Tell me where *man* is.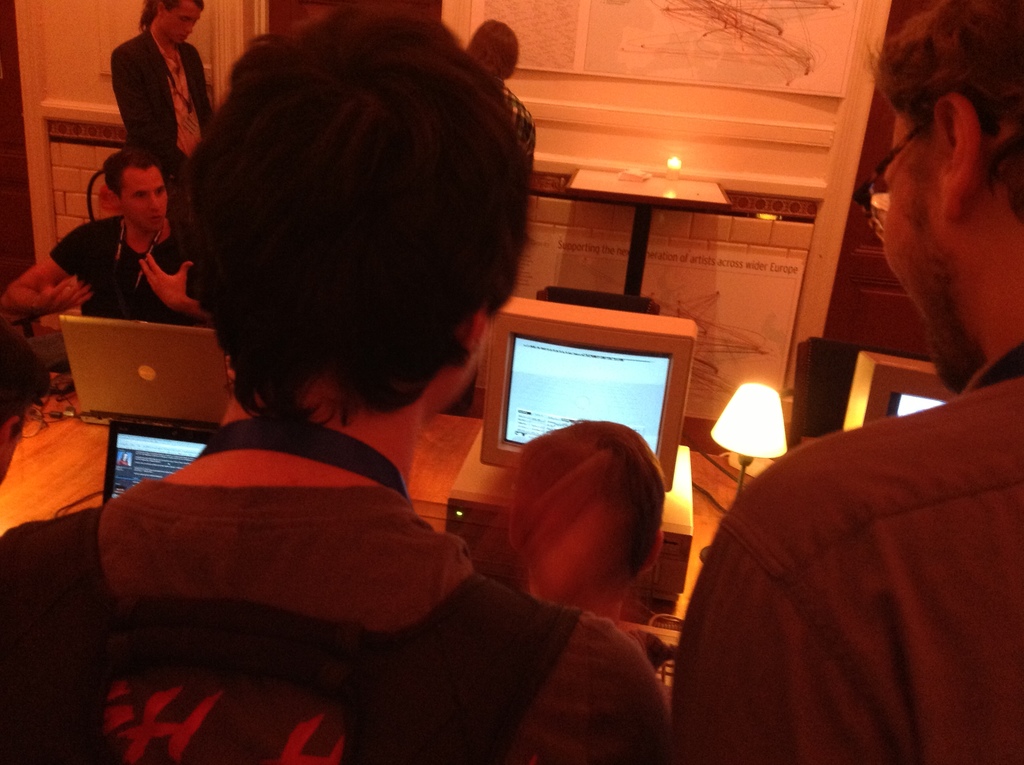
*man* is at 103,0,219,241.
